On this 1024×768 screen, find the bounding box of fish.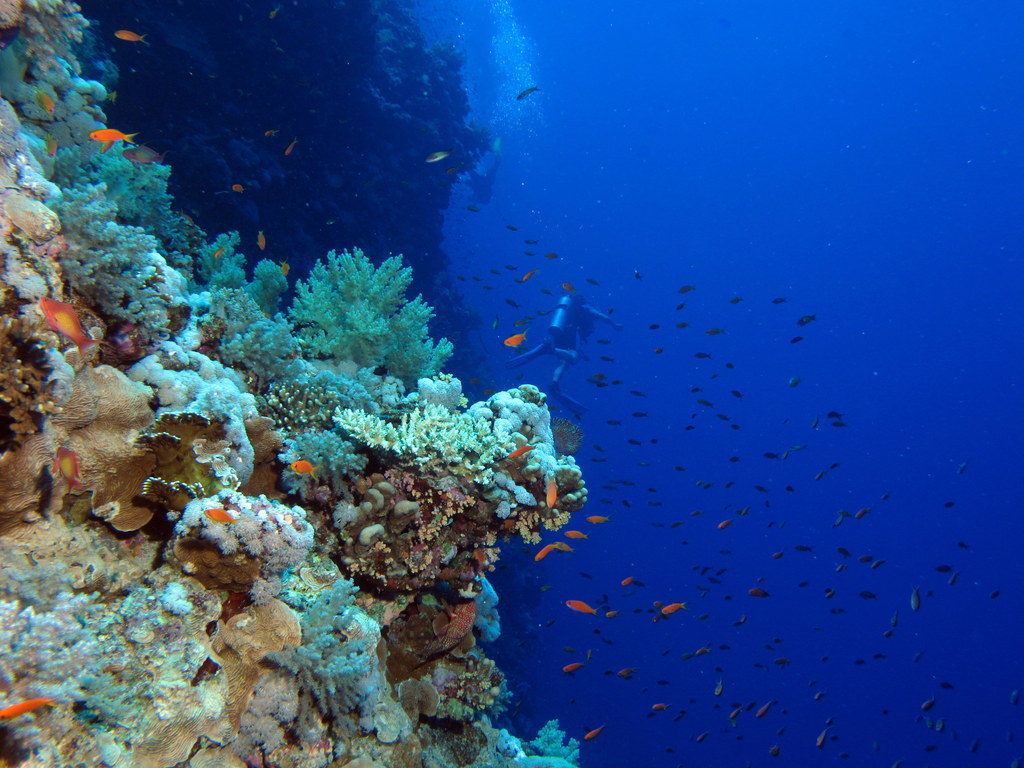
Bounding box: 650, 700, 670, 714.
